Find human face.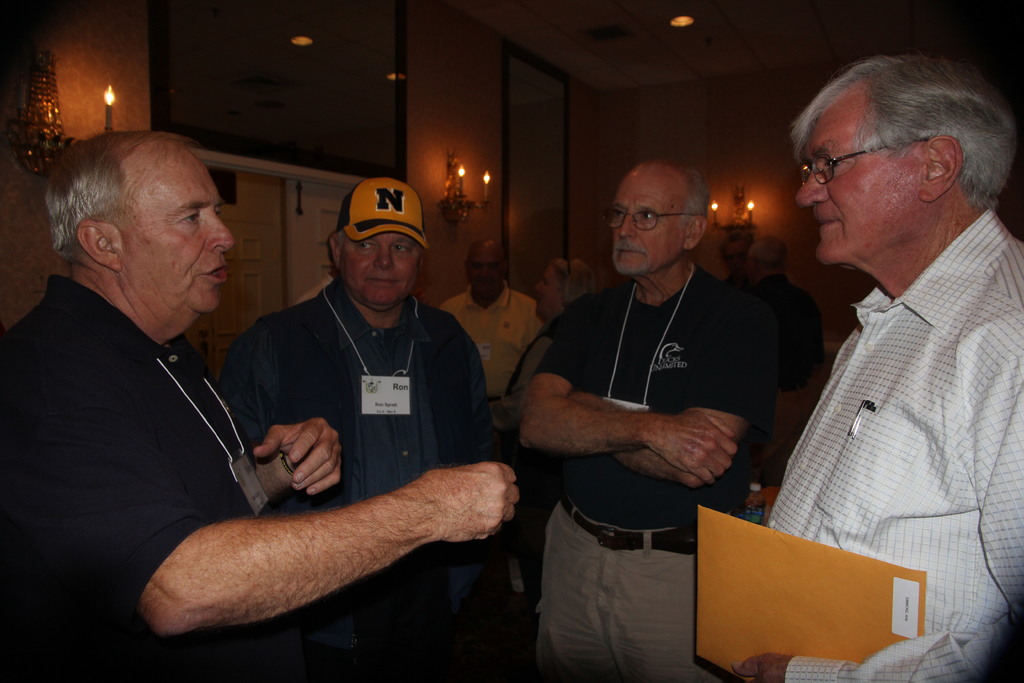
(x1=798, y1=89, x2=916, y2=264).
